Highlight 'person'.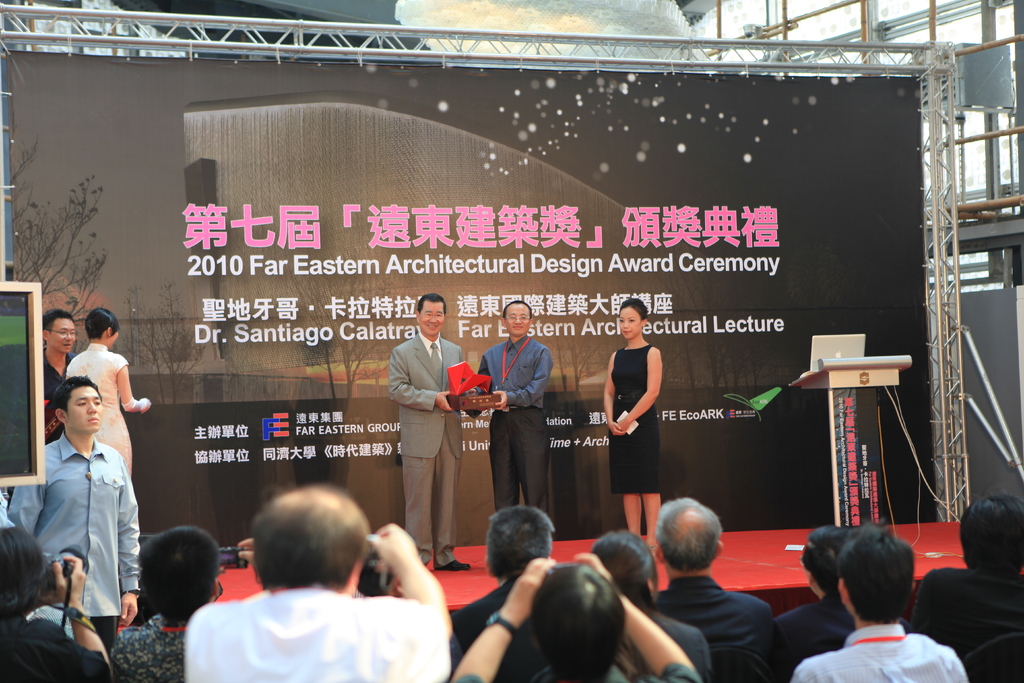
Highlighted region: (left=589, top=527, right=707, bottom=682).
